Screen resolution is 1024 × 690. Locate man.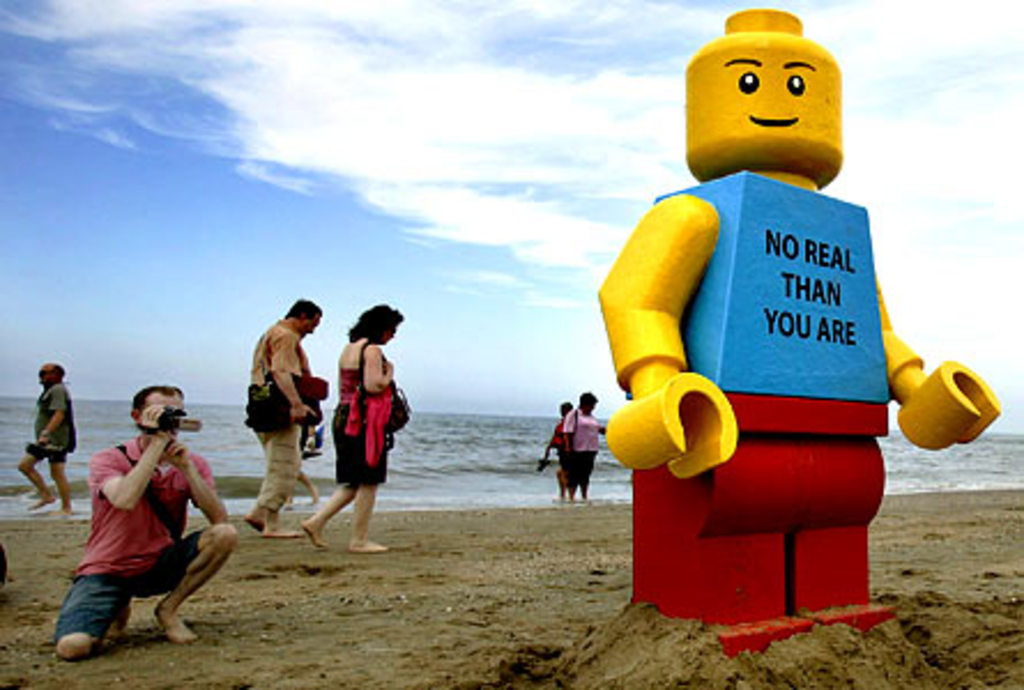
[left=35, top=391, right=232, bottom=660].
